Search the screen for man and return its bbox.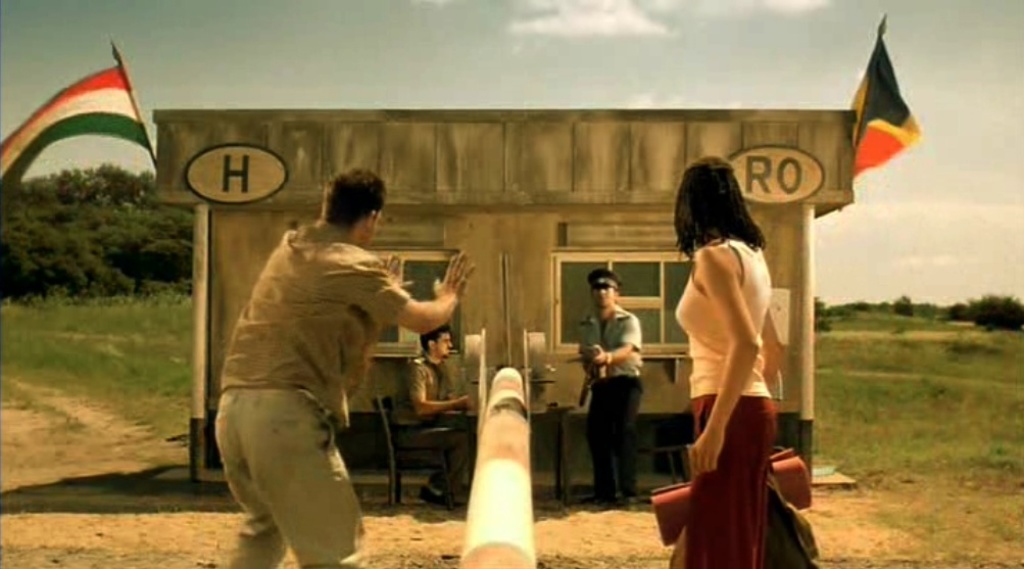
Found: bbox=[388, 323, 471, 508].
